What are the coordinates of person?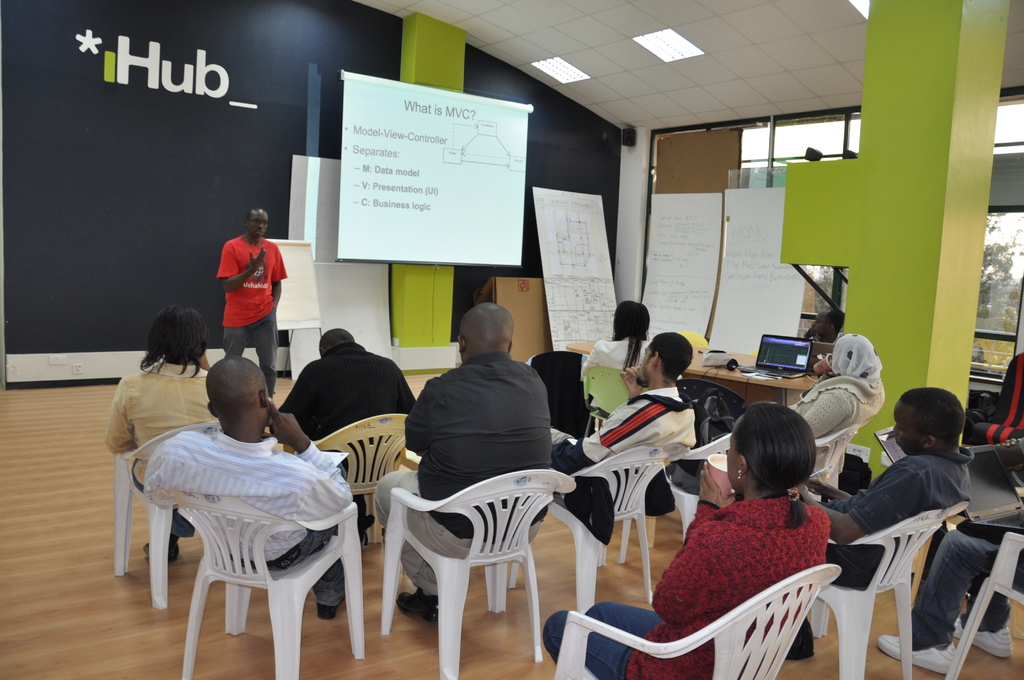
(541, 396, 831, 679).
